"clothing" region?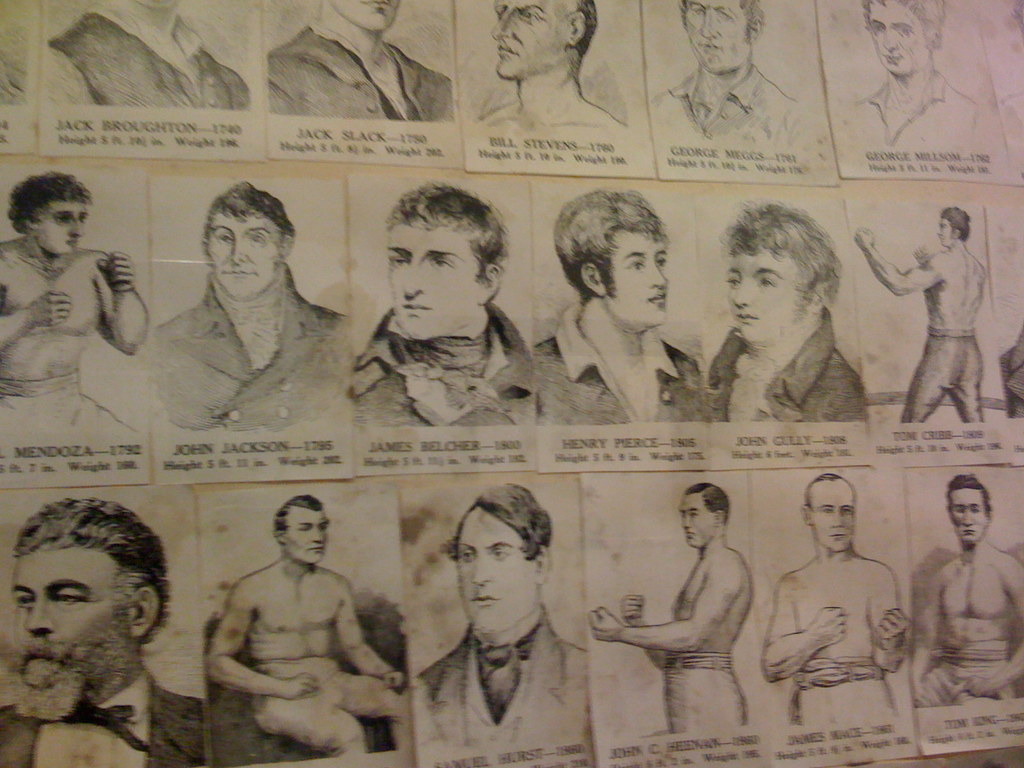
box(36, 2, 265, 108)
